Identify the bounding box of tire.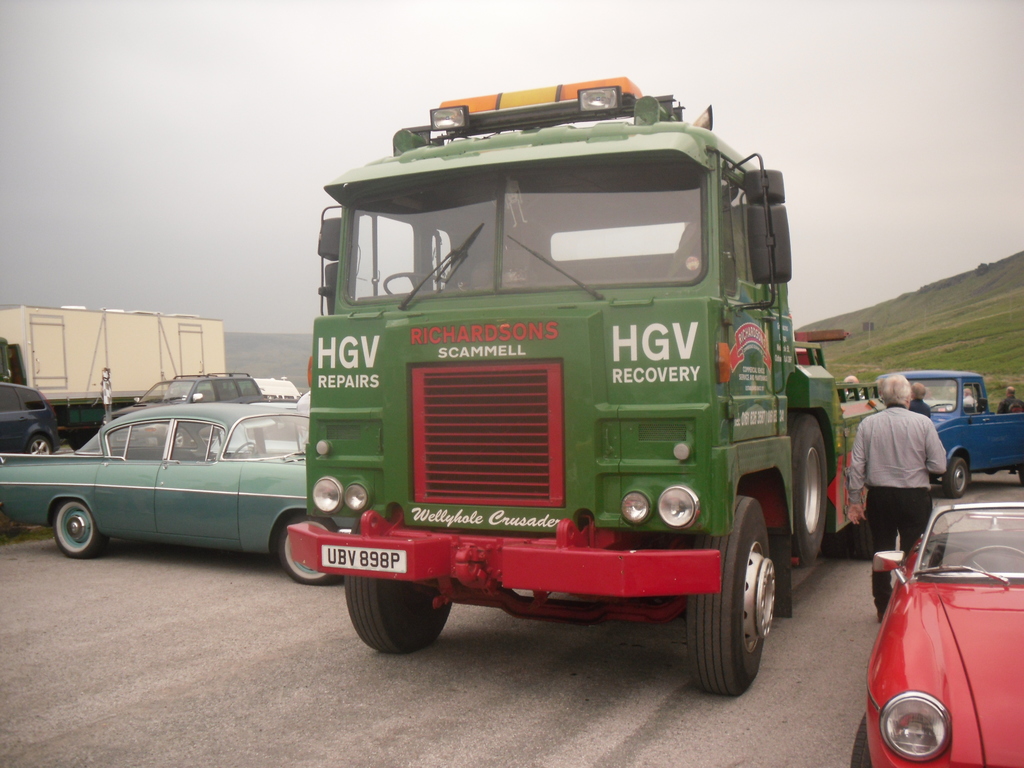
detection(849, 712, 872, 767).
